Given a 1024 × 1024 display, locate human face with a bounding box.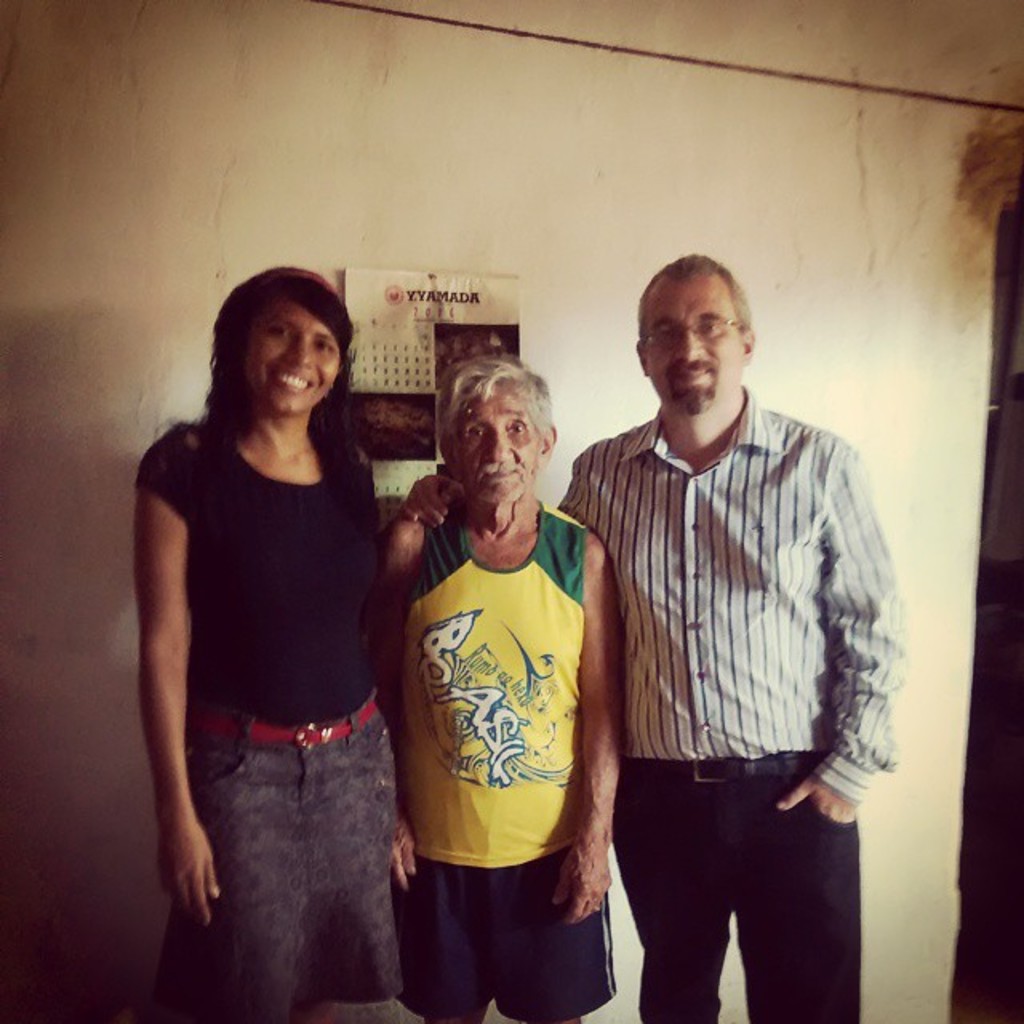
Located: 648,270,734,413.
